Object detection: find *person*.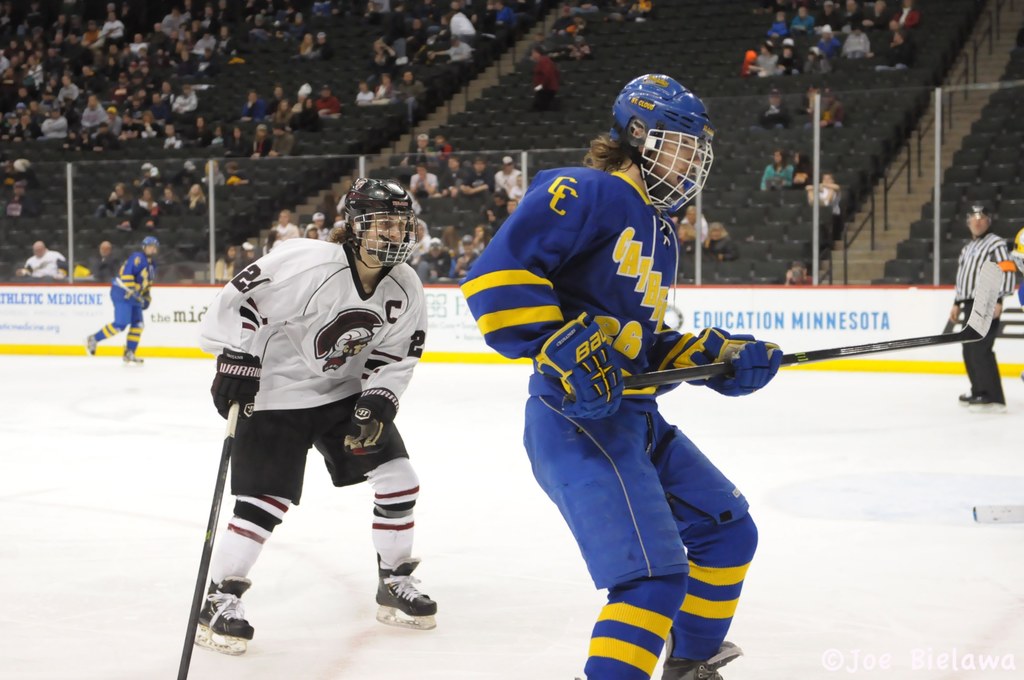
[161,182,182,212].
